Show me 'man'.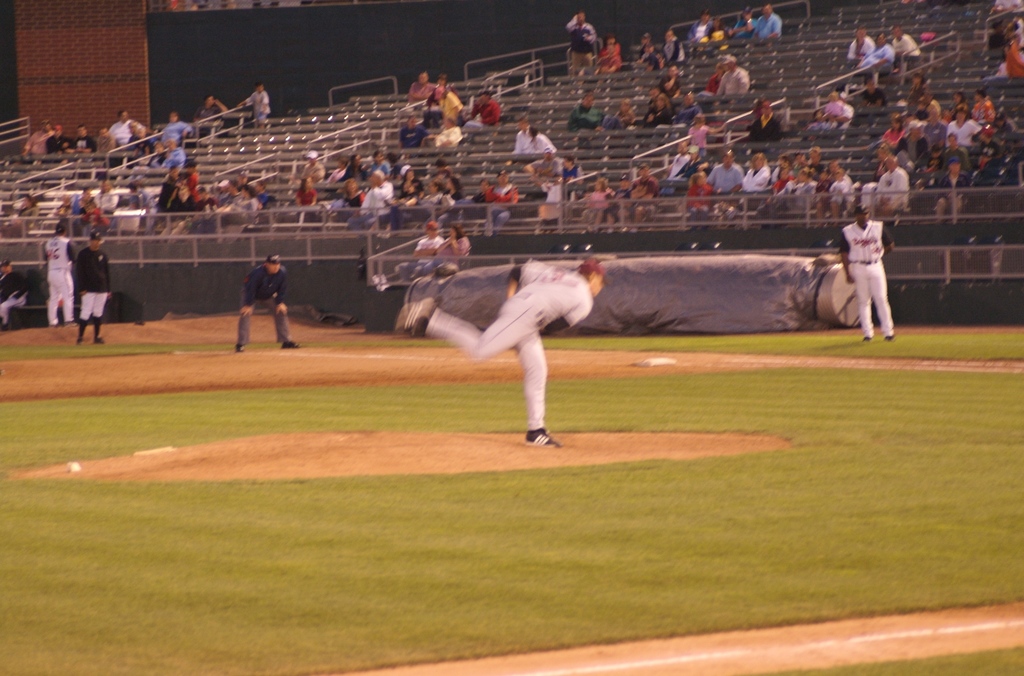
'man' is here: rect(708, 149, 742, 196).
